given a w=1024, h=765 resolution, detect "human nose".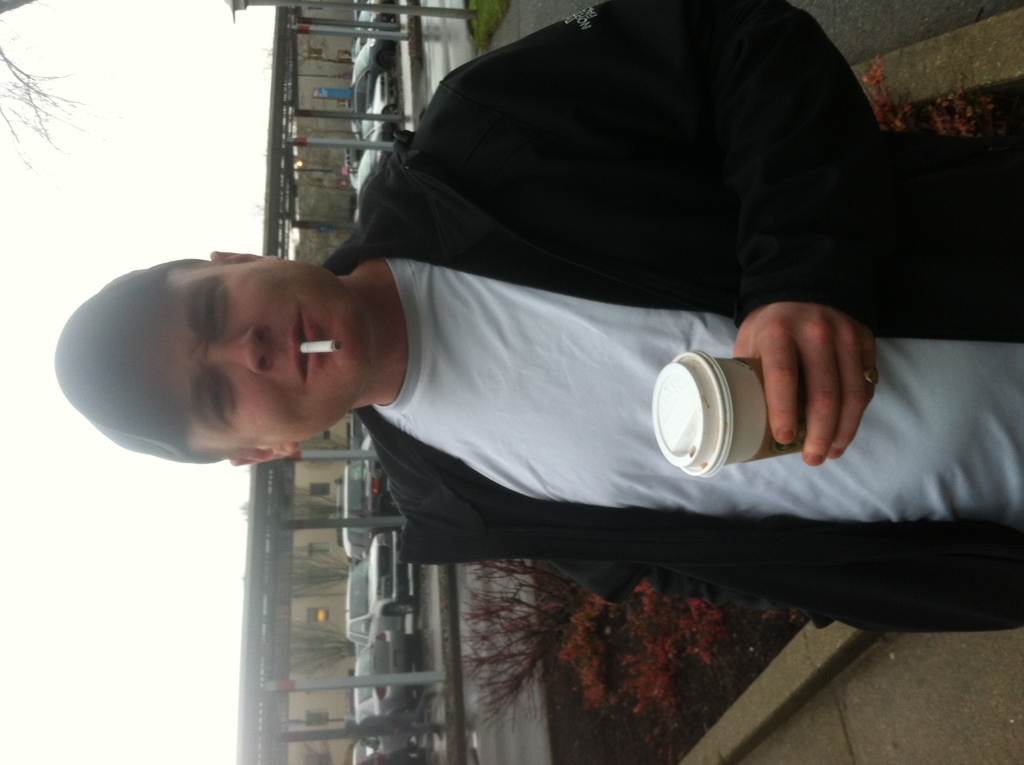
x1=212 y1=325 x2=269 y2=375.
